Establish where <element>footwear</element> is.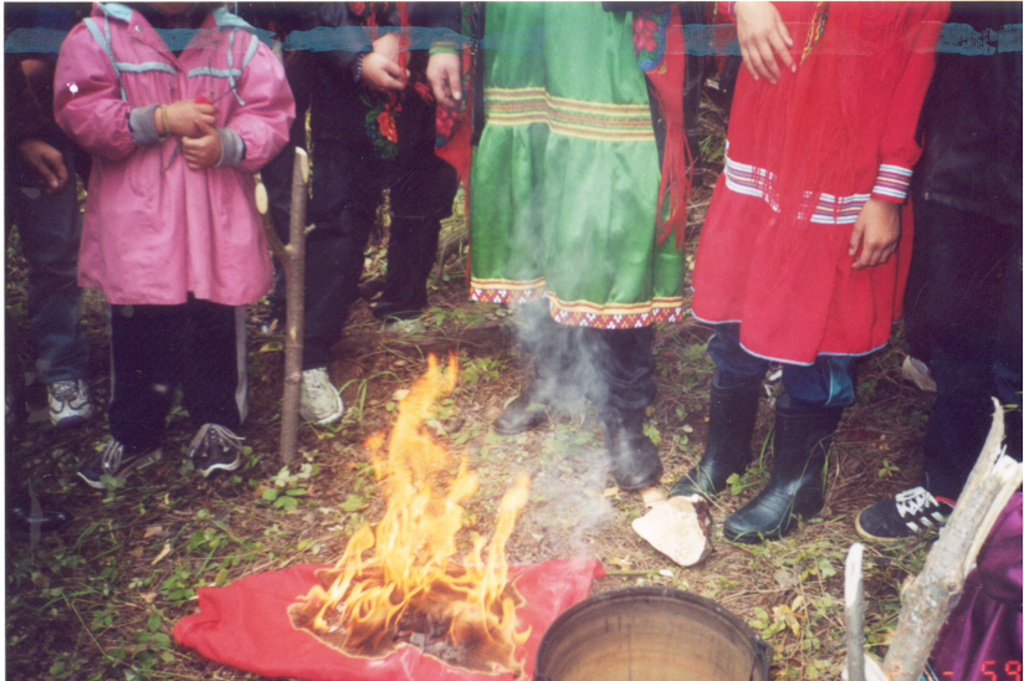
Established at 45,372,94,431.
